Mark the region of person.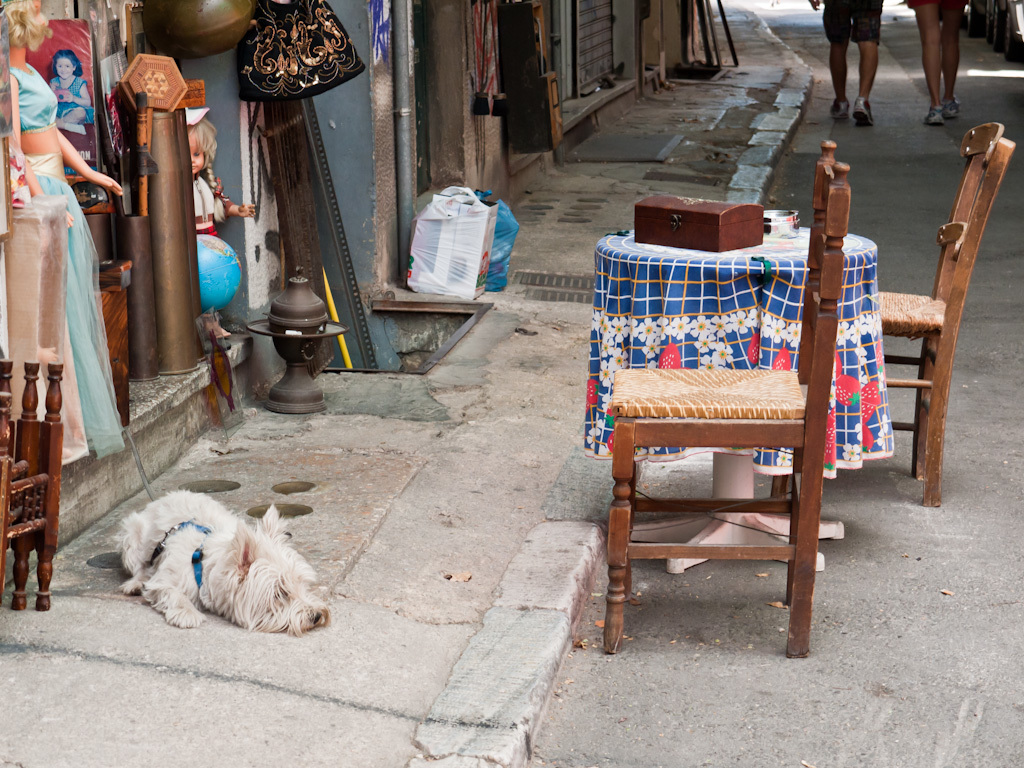
Region: [187,108,257,338].
